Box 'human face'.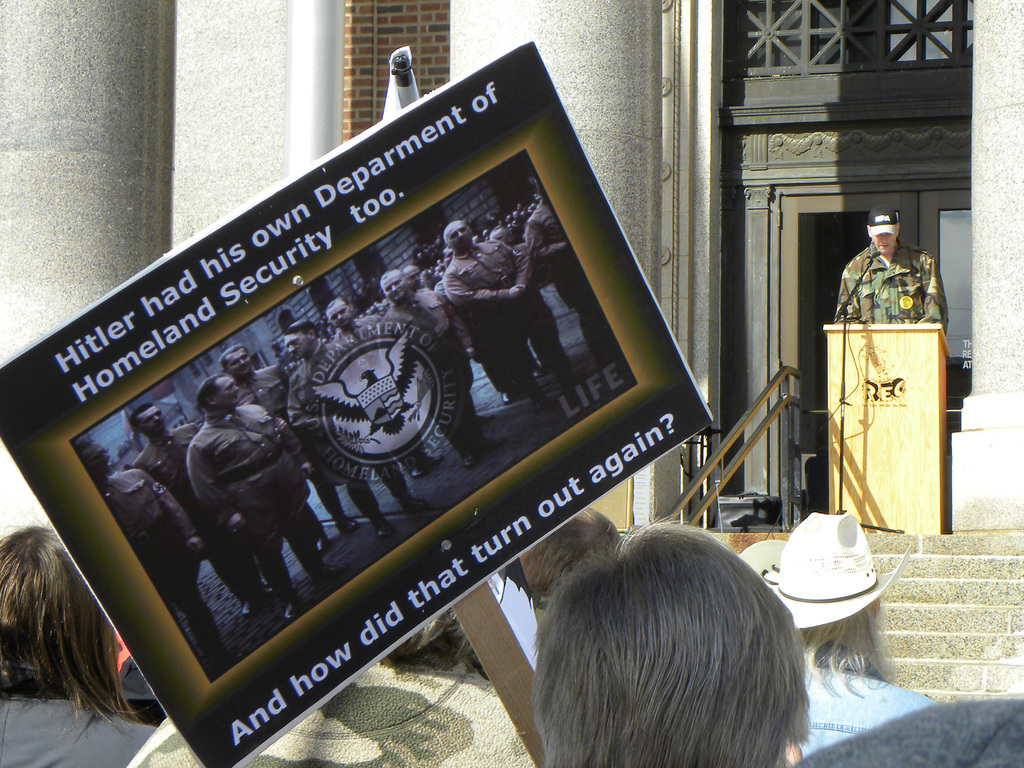
x1=447 y1=220 x2=472 y2=252.
